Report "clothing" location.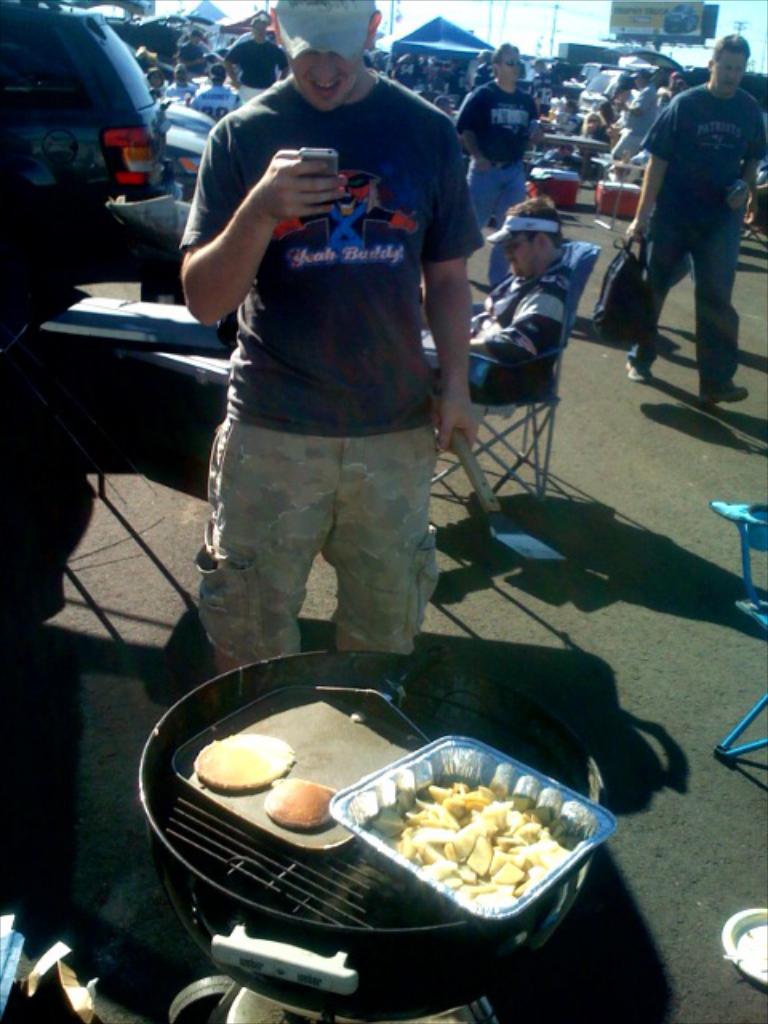
Report: l=611, t=83, r=659, b=155.
